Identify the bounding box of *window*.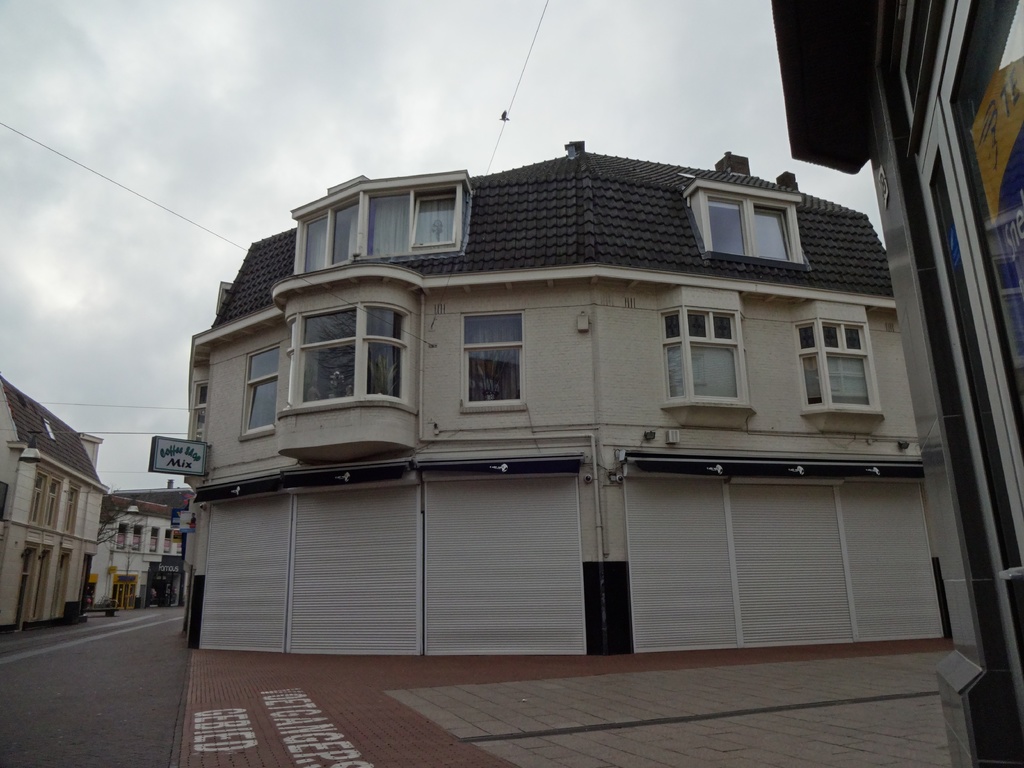
select_region(287, 308, 396, 409).
